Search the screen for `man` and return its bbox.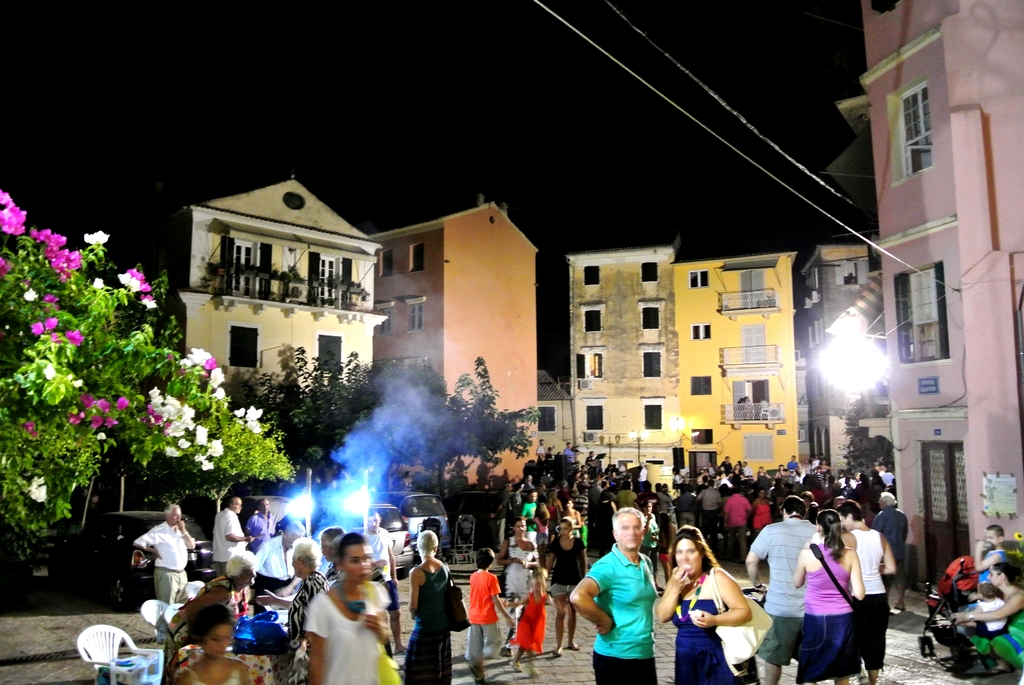
Found: [209,495,253,578].
